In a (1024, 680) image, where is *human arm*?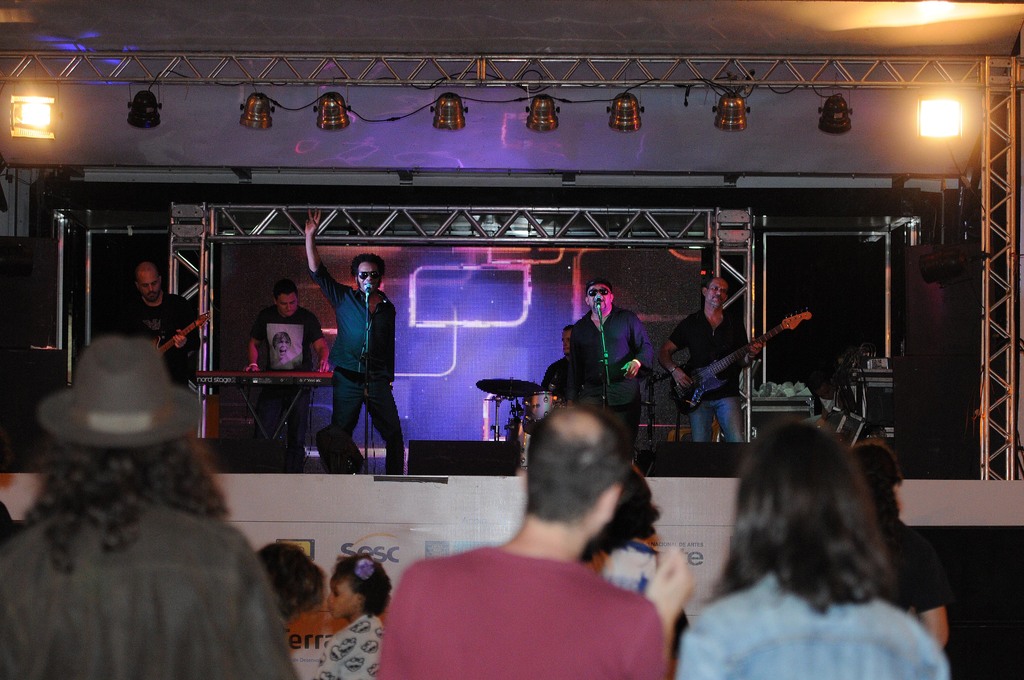
311:640:340:679.
